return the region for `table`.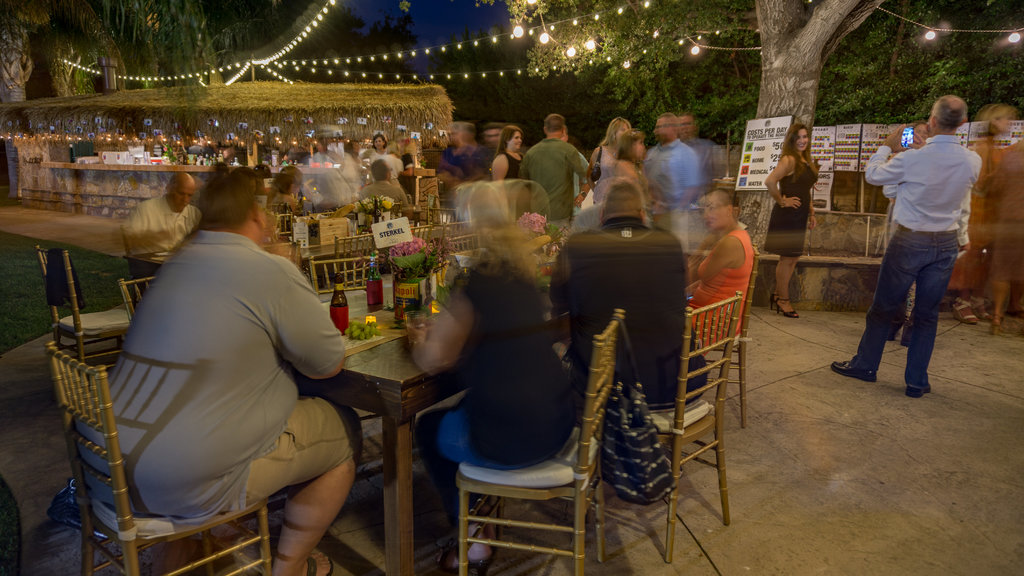
{"left": 292, "top": 275, "right": 569, "bottom": 575}.
